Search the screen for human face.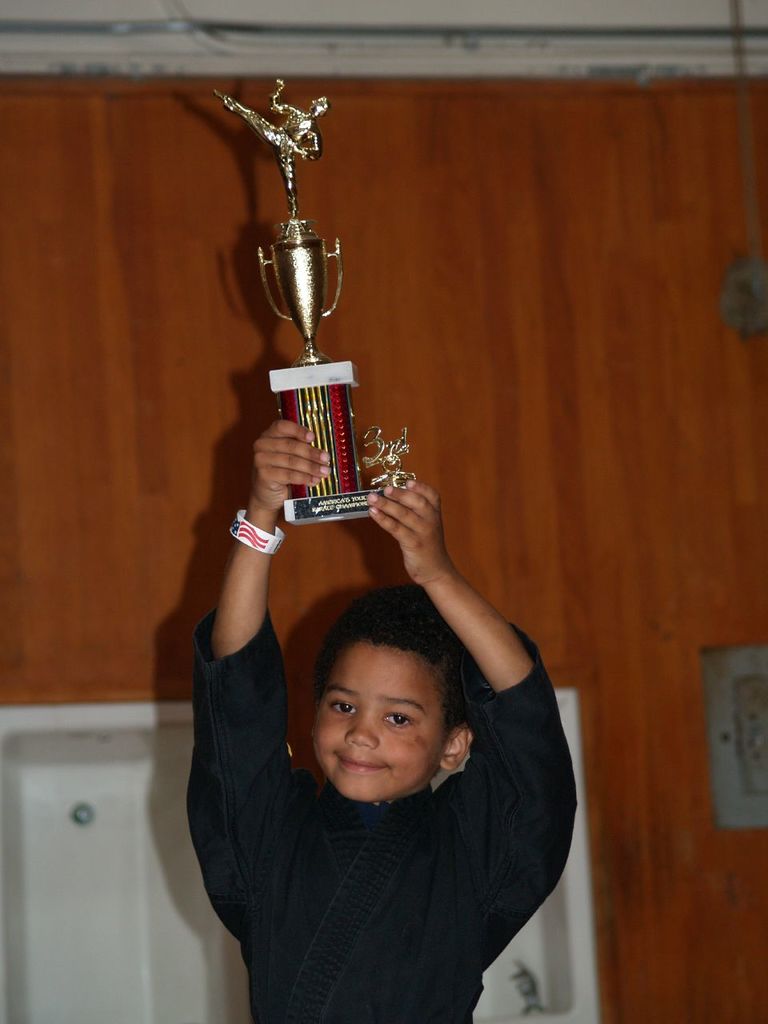
Found at x1=307, y1=642, x2=445, y2=801.
